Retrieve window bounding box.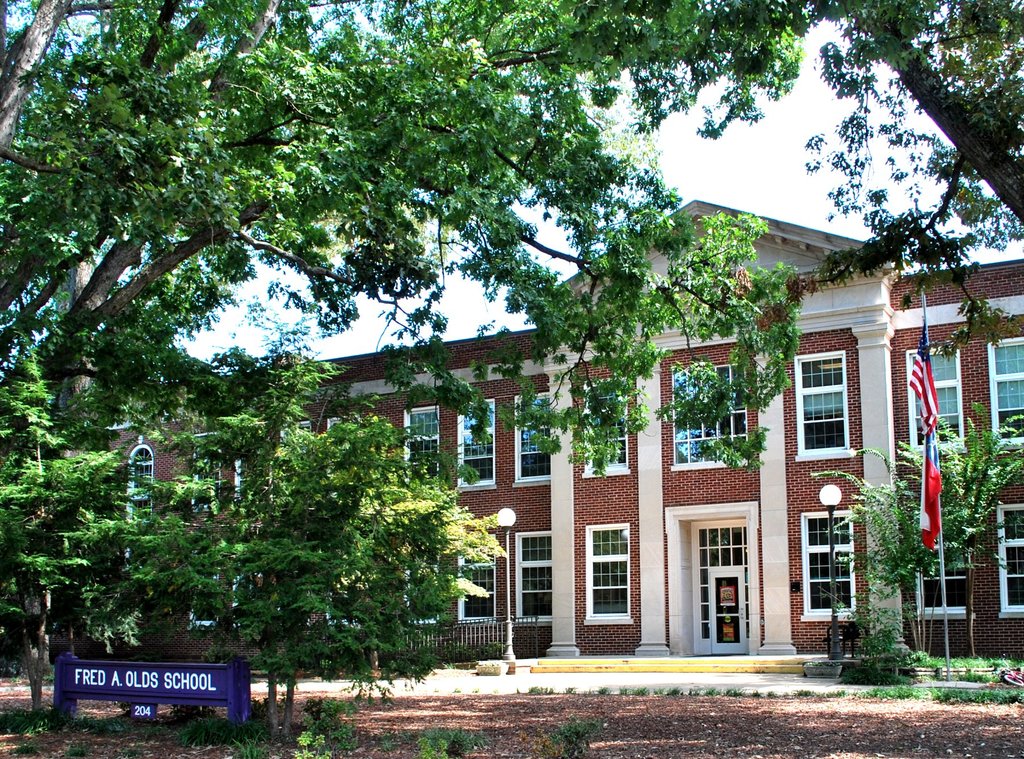
Bounding box: Rect(517, 531, 556, 627).
